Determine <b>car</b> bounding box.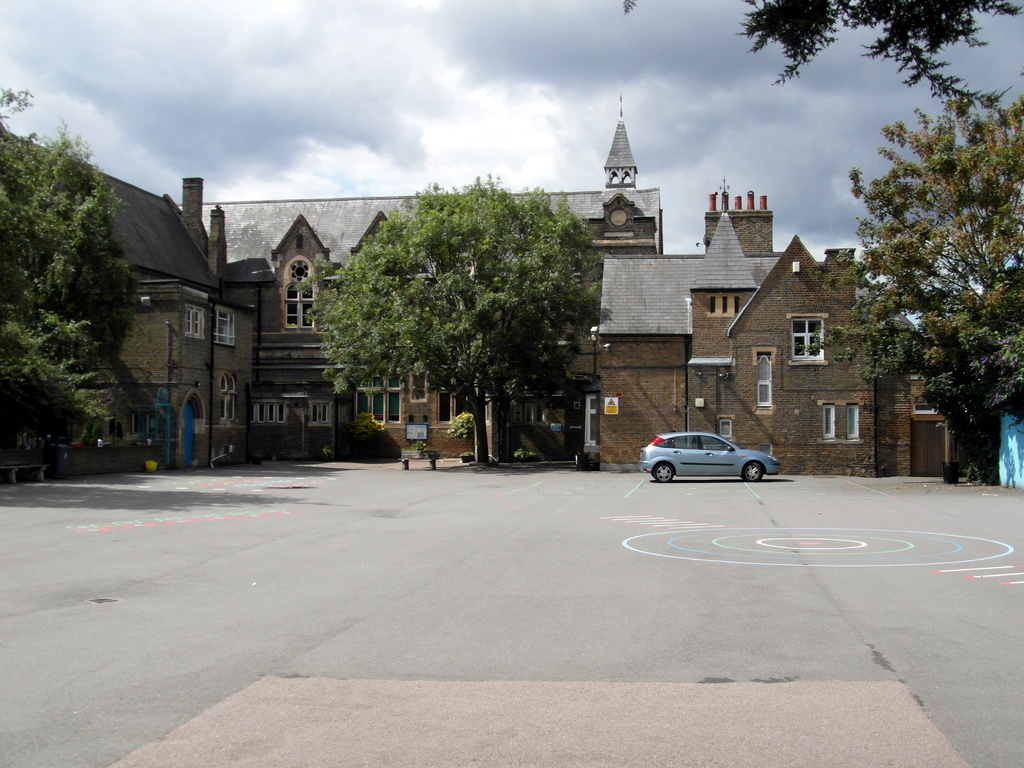
Determined: {"x1": 639, "y1": 431, "x2": 780, "y2": 484}.
